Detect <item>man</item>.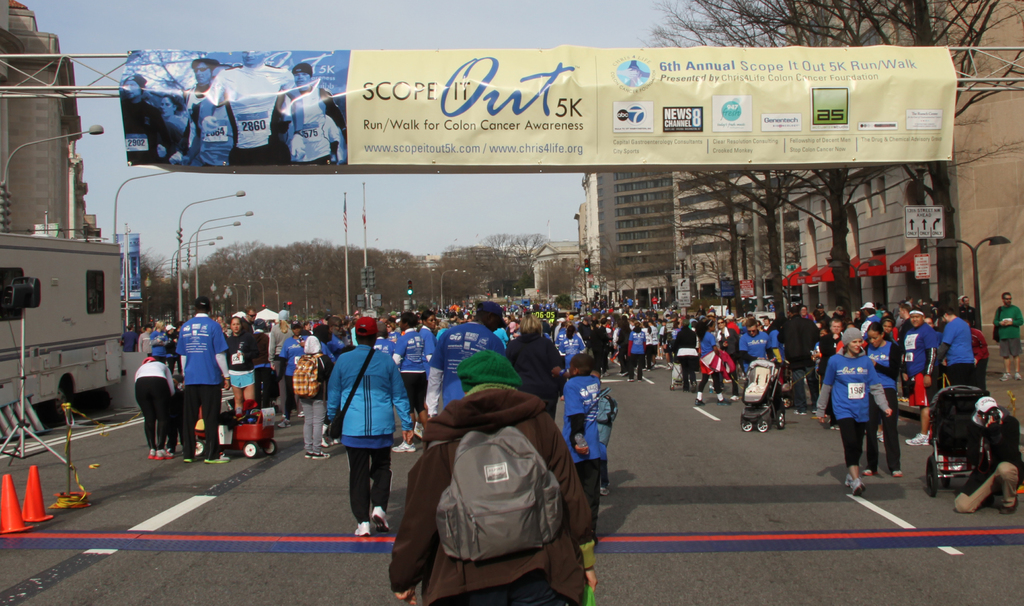
Detected at pyautogui.locateOnScreen(995, 286, 1023, 383).
